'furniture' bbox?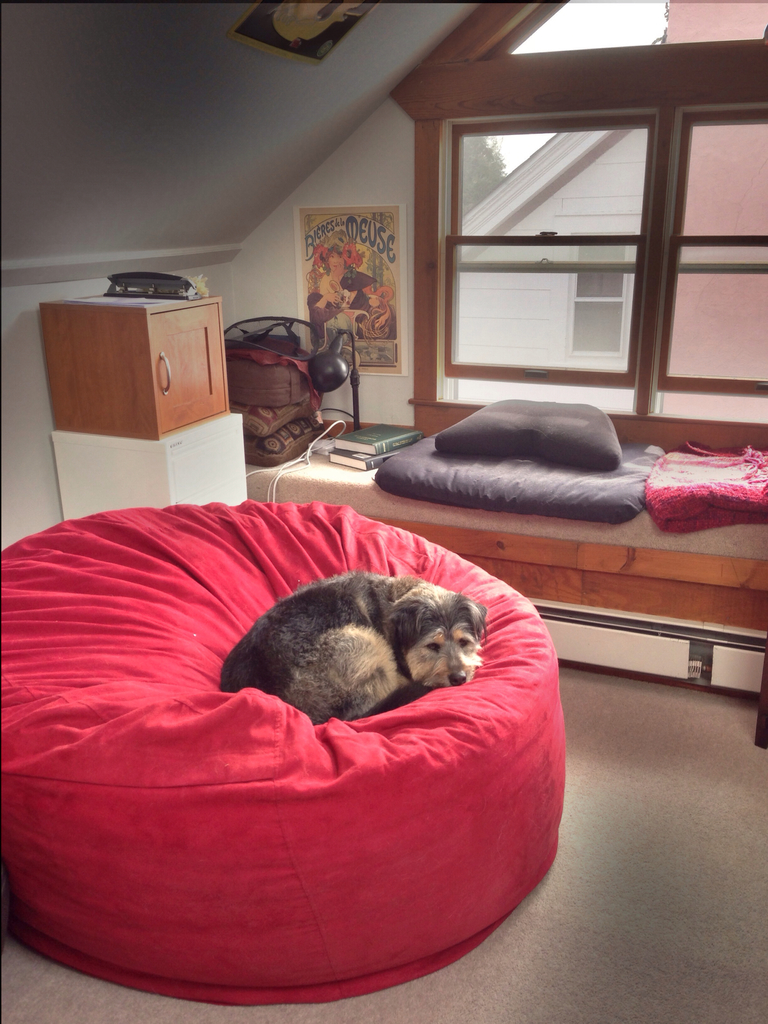
42,280,236,435
